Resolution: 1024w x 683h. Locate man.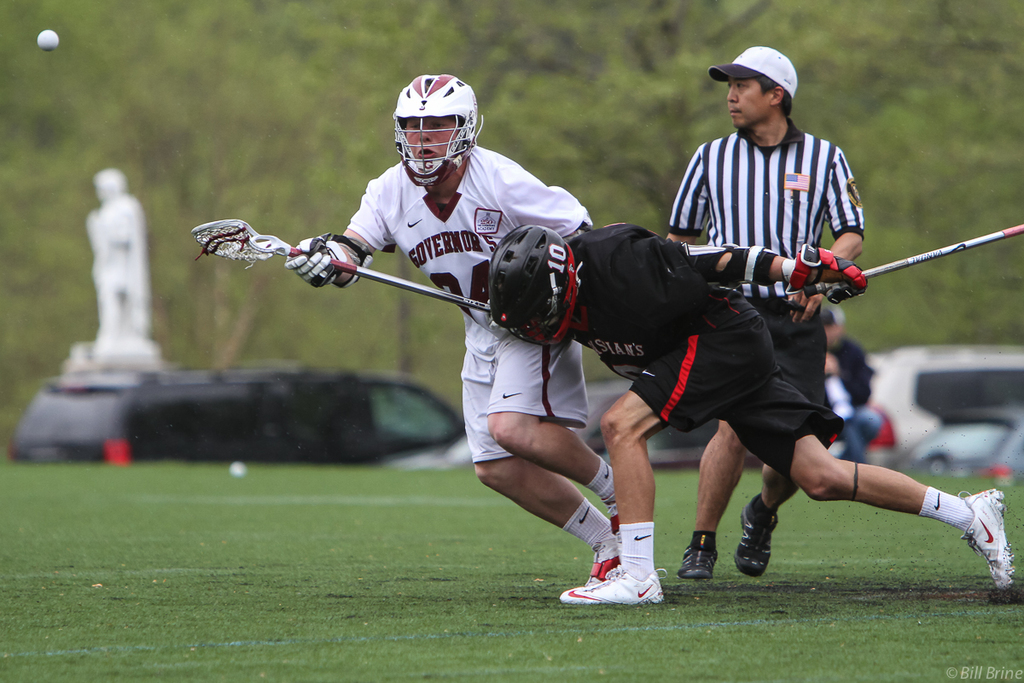
bbox=[488, 224, 1016, 608].
